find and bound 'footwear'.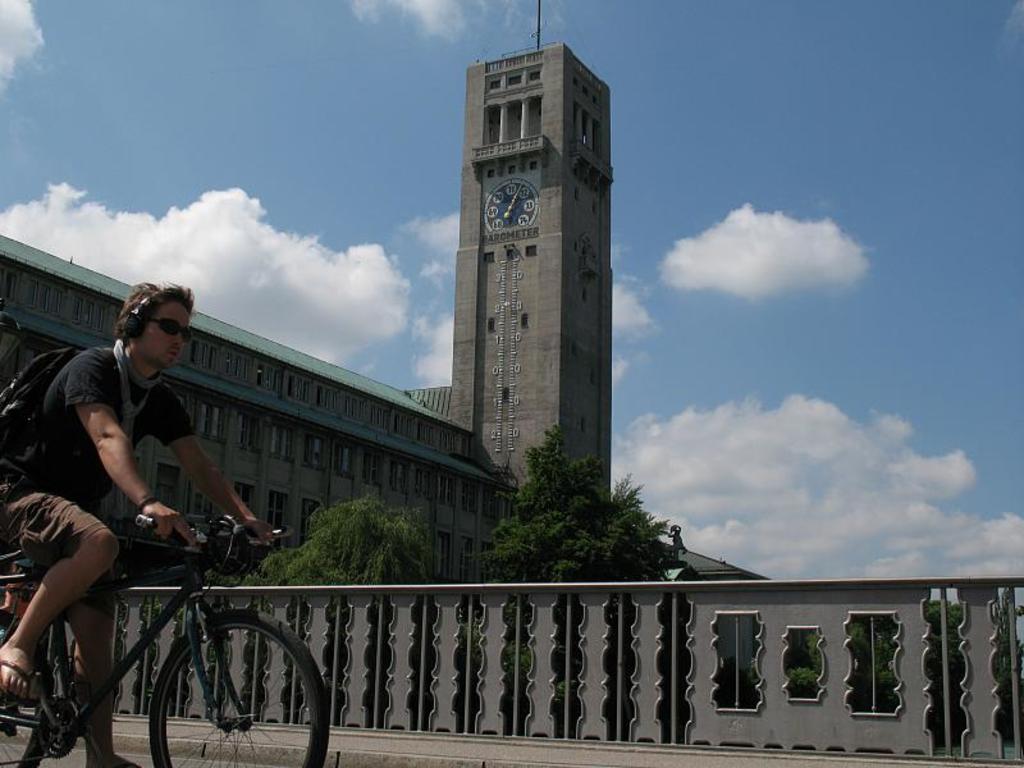
Bound: 0, 649, 50, 698.
